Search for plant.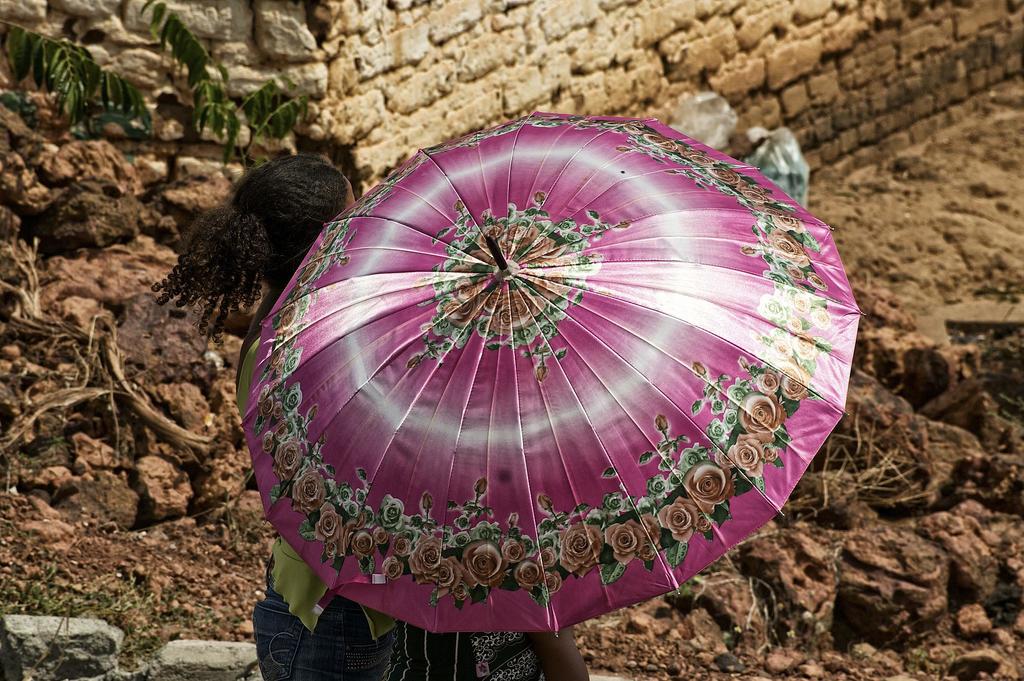
Found at box(404, 196, 628, 383).
